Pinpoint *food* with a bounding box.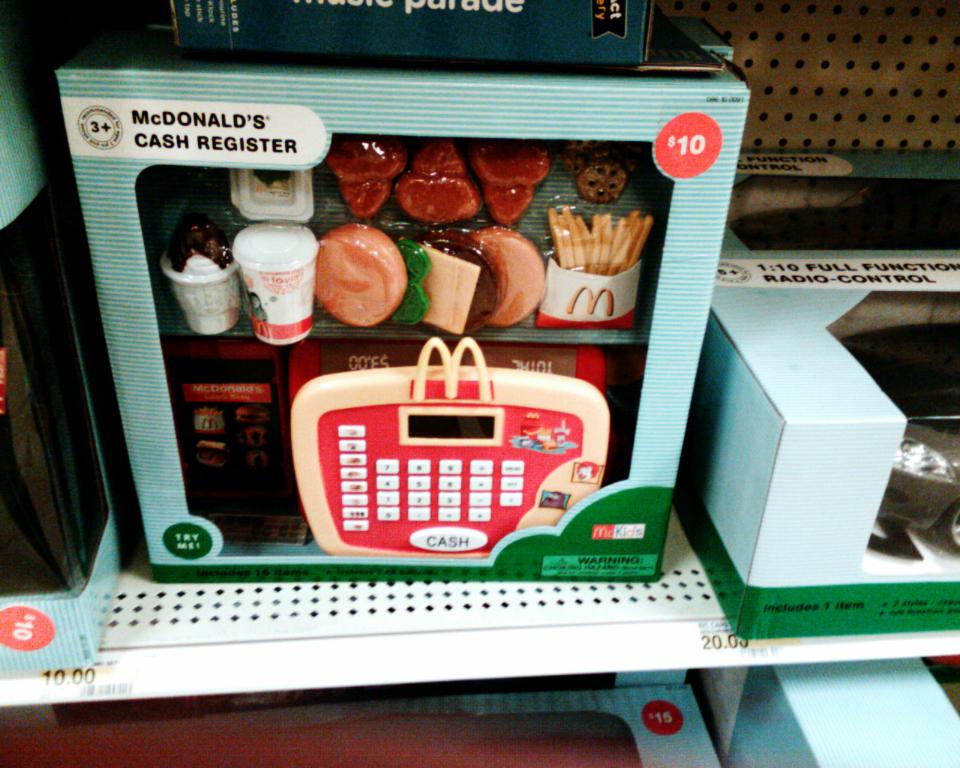
[541, 202, 649, 276].
